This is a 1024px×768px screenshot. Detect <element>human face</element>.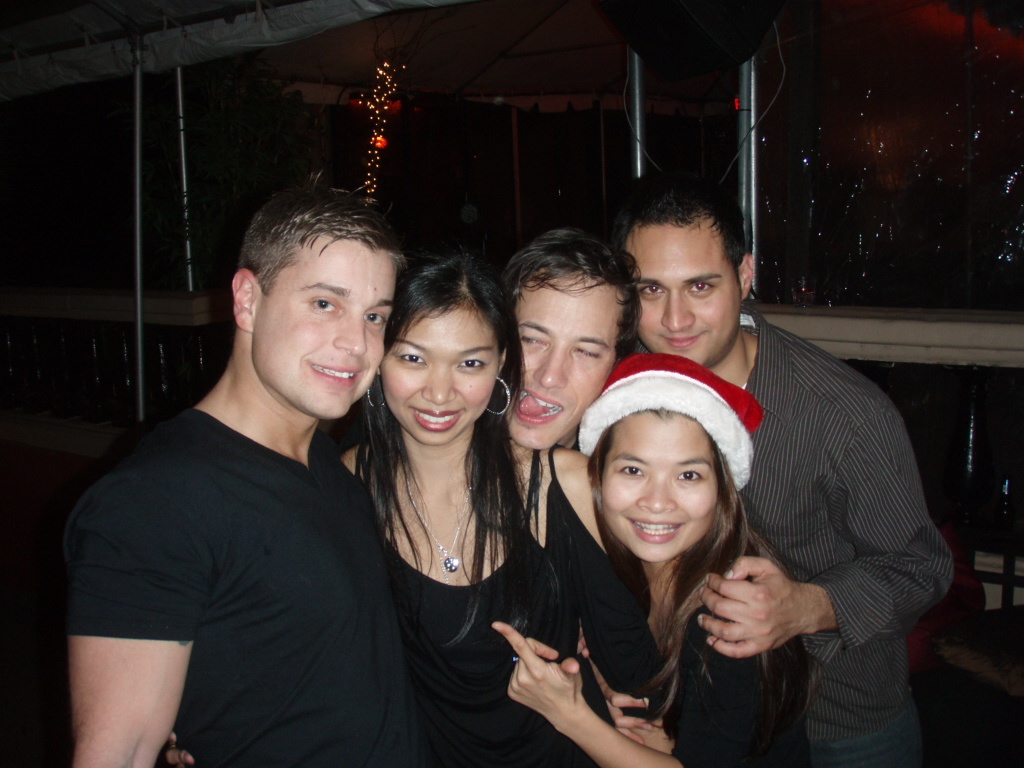
rect(381, 299, 506, 445).
